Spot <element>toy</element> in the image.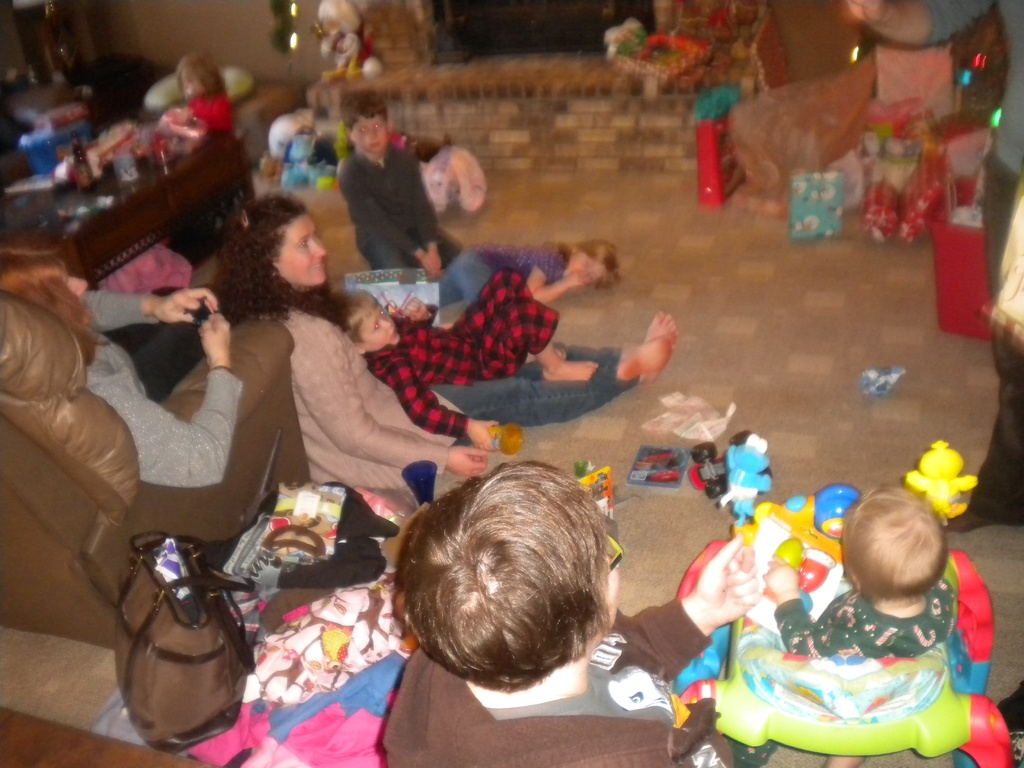
<element>toy</element> found at 678, 484, 1016, 767.
